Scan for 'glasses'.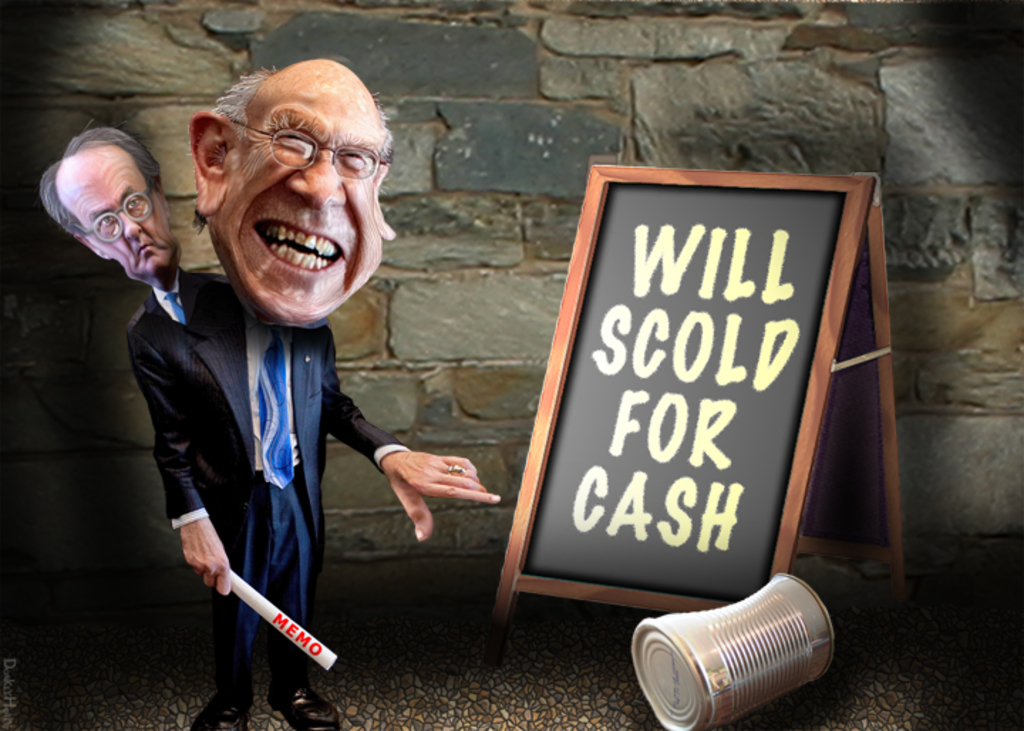
Scan result: [74, 185, 158, 247].
